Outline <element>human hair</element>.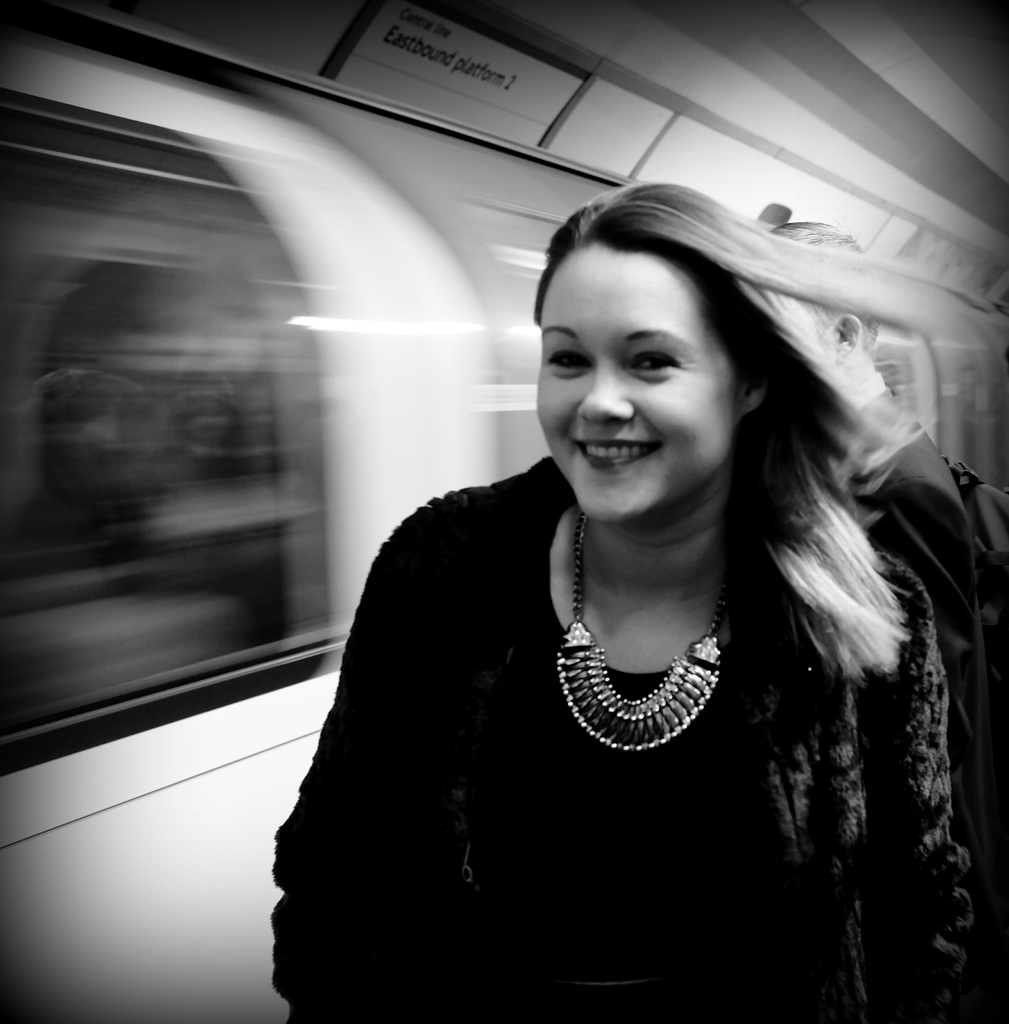
Outline: l=763, t=216, r=874, b=364.
